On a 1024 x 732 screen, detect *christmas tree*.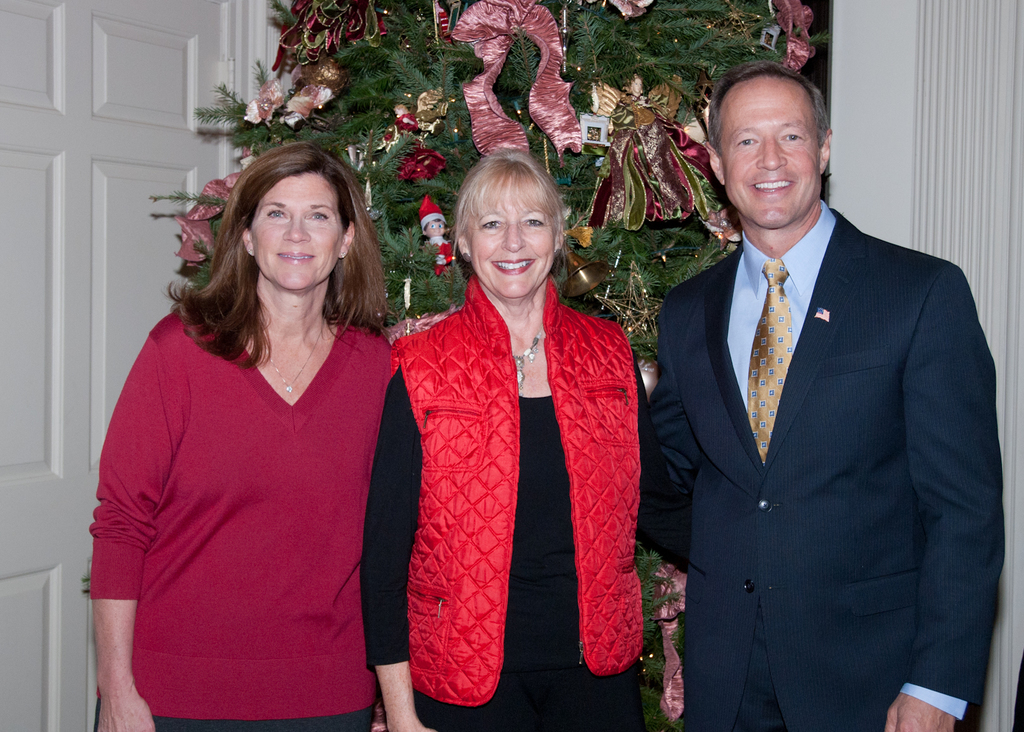
left=145, top=0, right=836, bottom=731.
